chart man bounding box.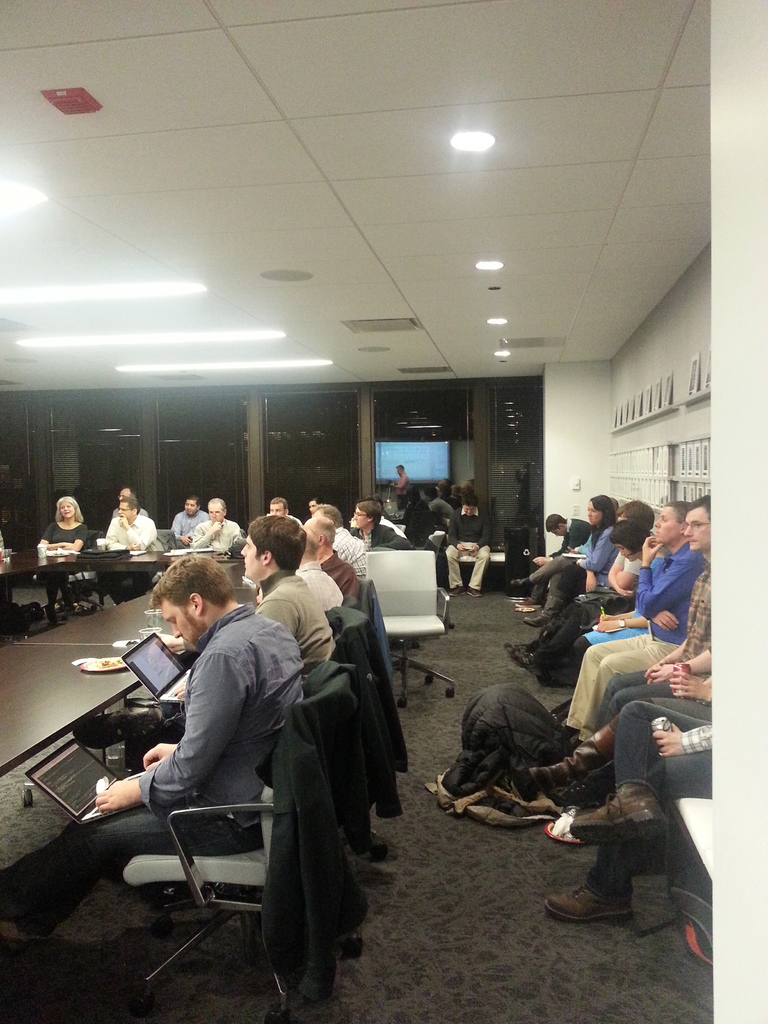
Charted: [0, 531, 12, 614].
